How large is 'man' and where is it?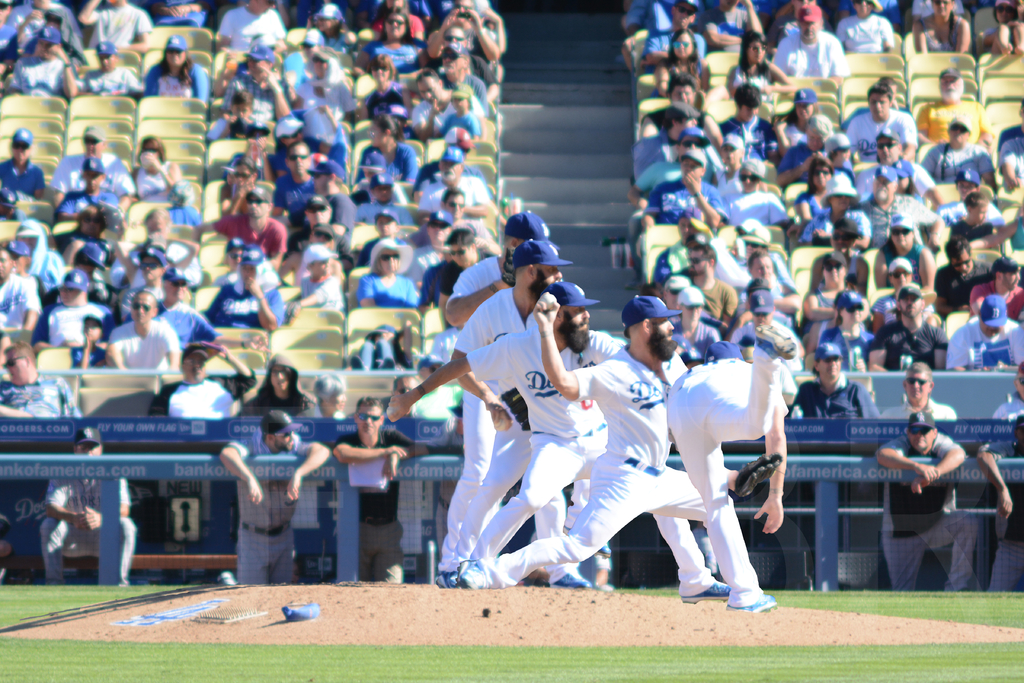
Bounding box: 638 150 732 231.
